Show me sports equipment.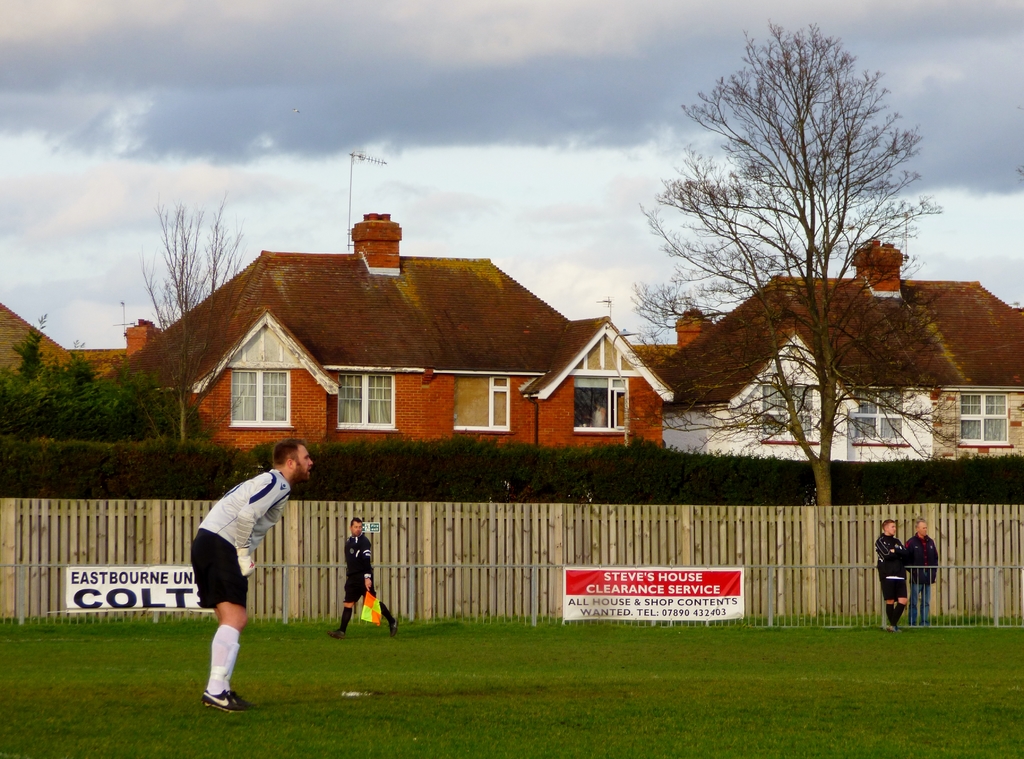
sports equipment is here: x1=232 y1=543 x2=253 y2=580.
